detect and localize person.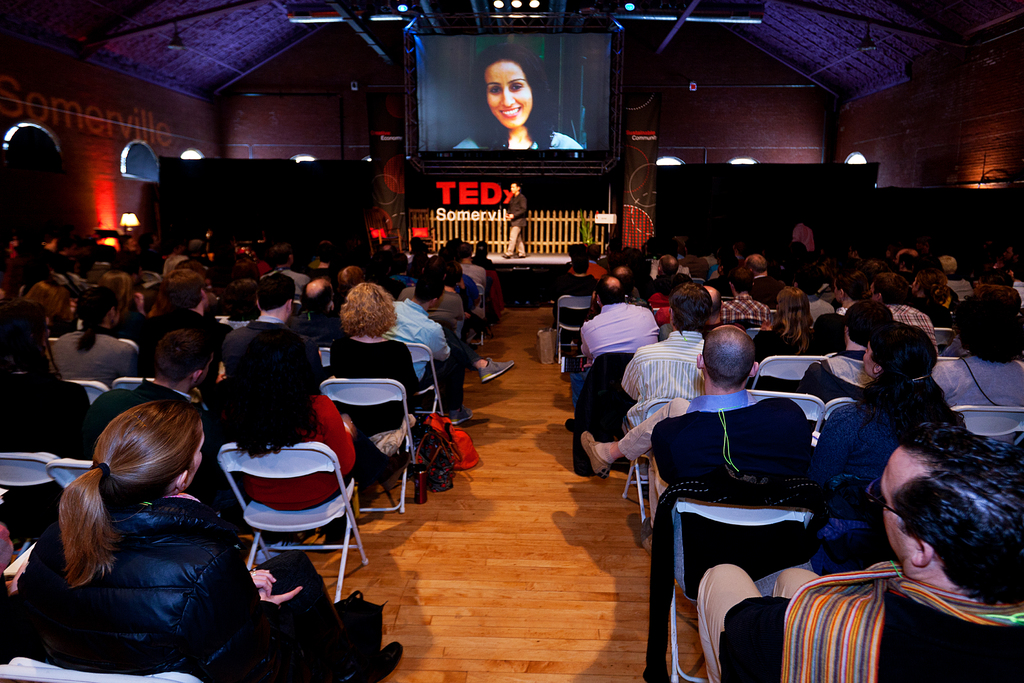
Localized at l=503, t=179, r=536, b=260.
